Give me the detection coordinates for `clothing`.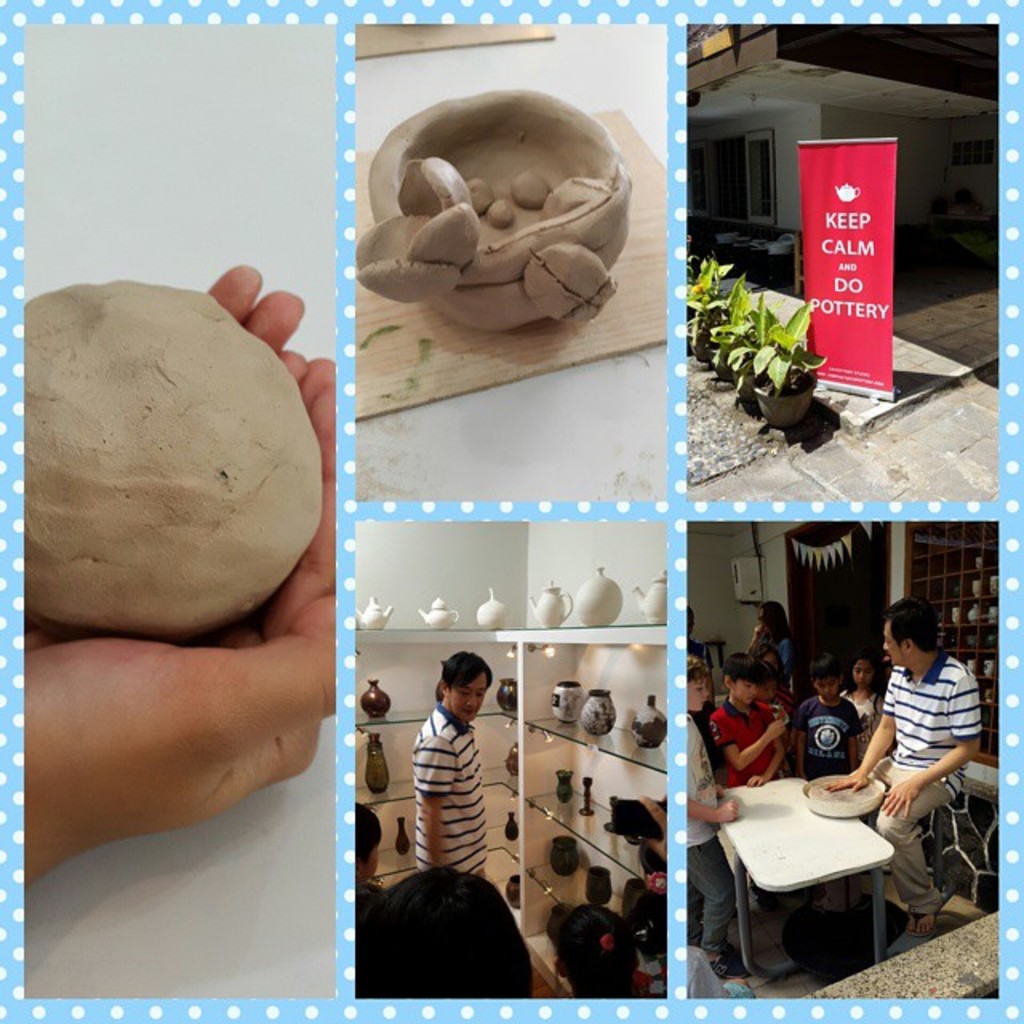
bbox=[792, 690, 850, 781].
